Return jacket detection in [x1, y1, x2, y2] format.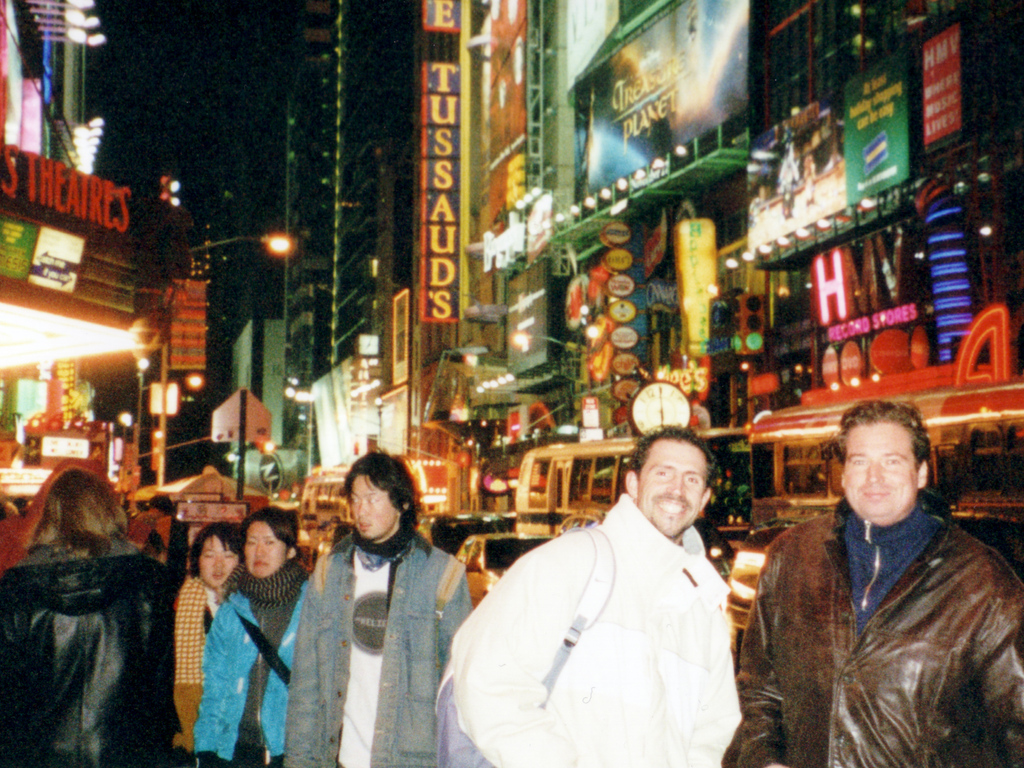
[438, 495, 741, 767].
